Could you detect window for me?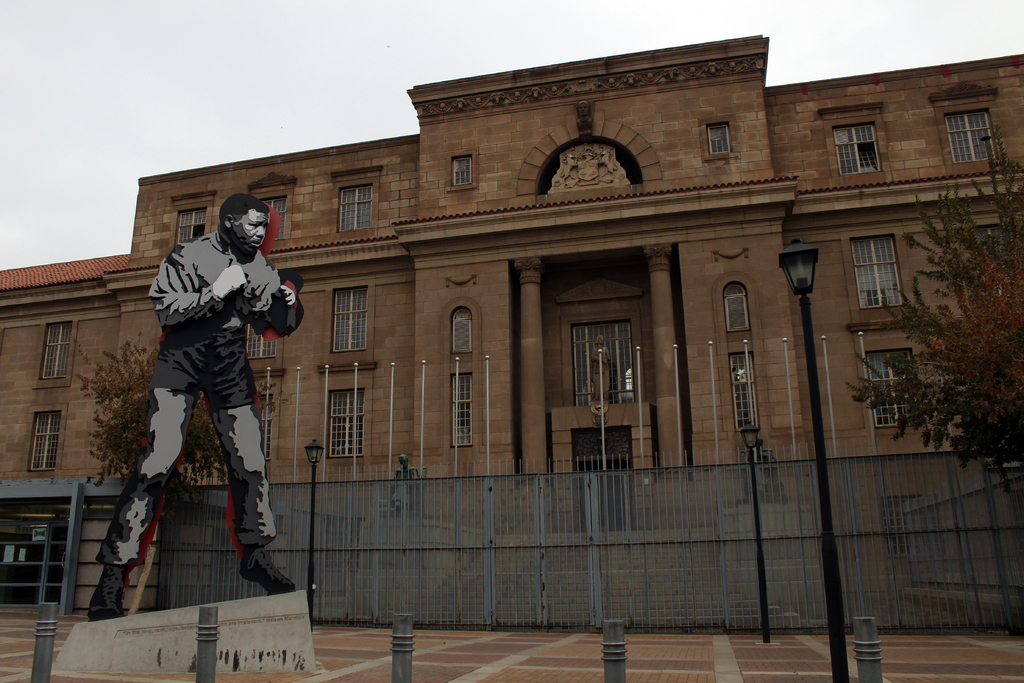
Detection result: [left=966, top=222, right=1015, bottom=293].
